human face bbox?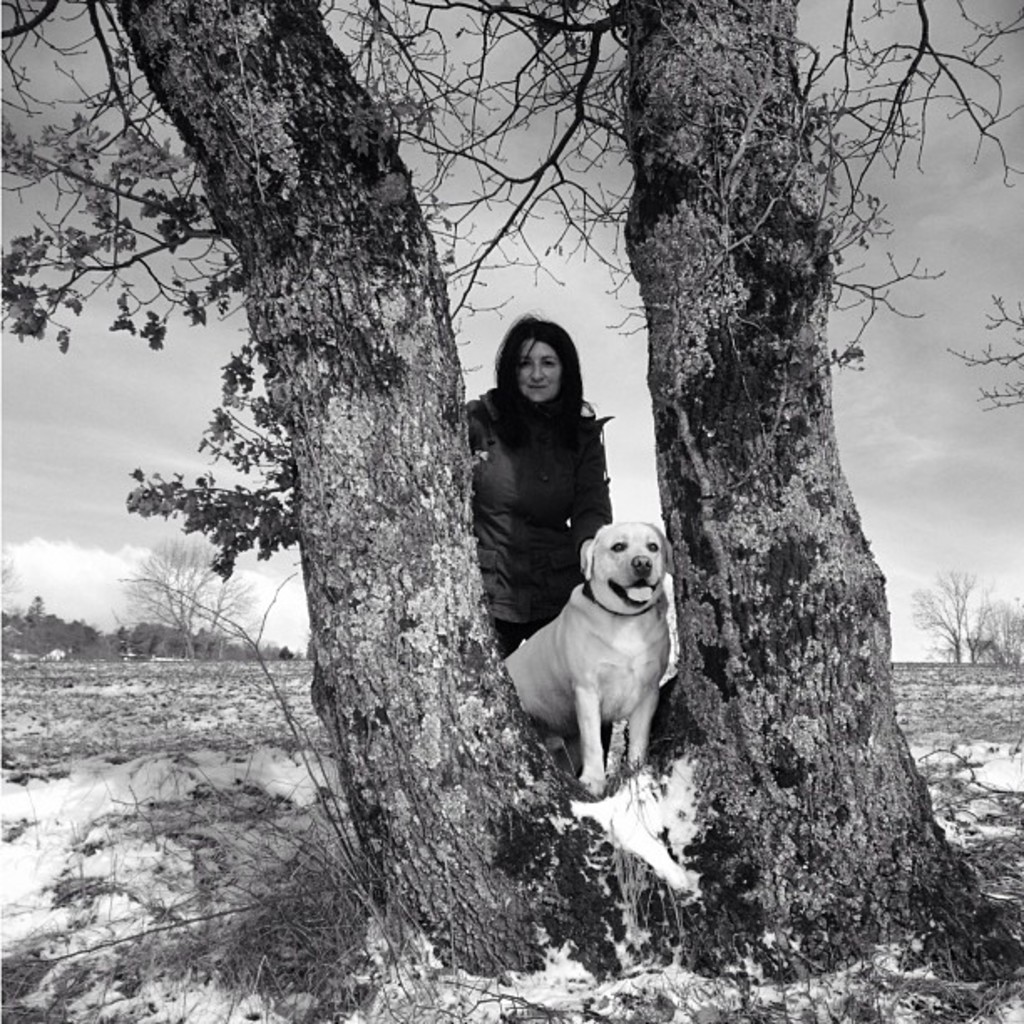
(x1=515, y1=336, x2=561, y2=402)
